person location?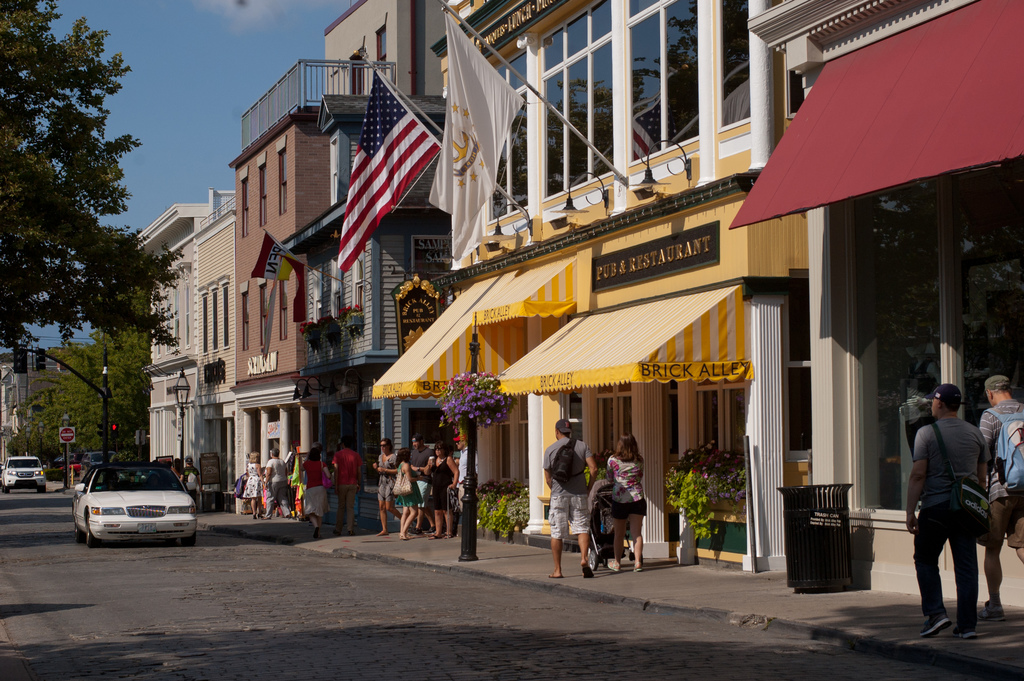
<region>906, 334, 939, 453</region>
